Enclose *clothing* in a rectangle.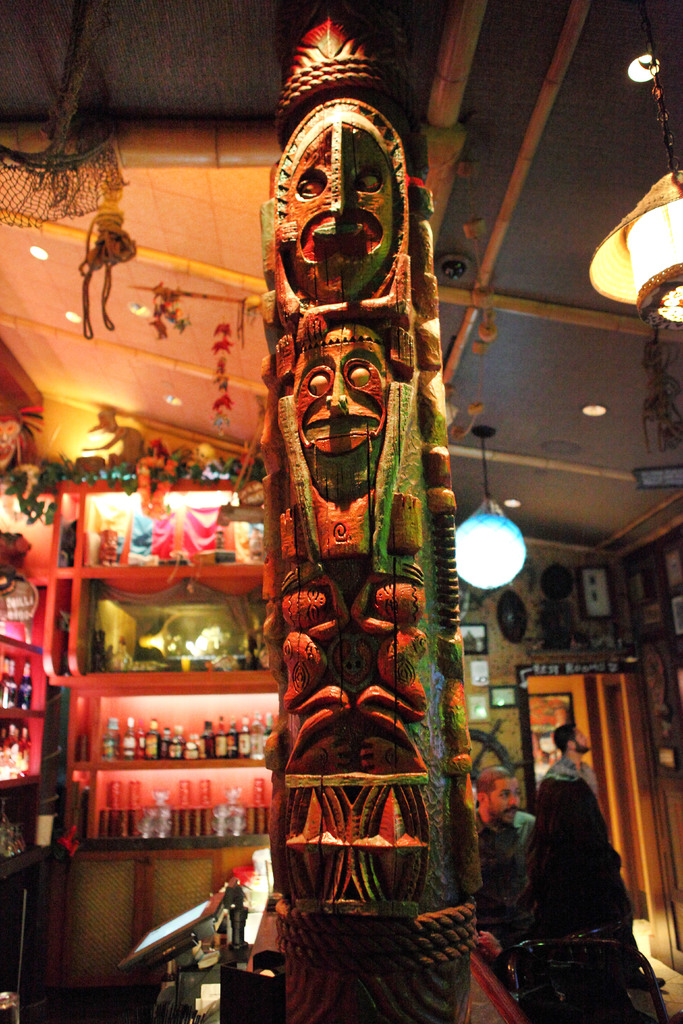
(x1=474, y1=807, x2=537, y2=947).
